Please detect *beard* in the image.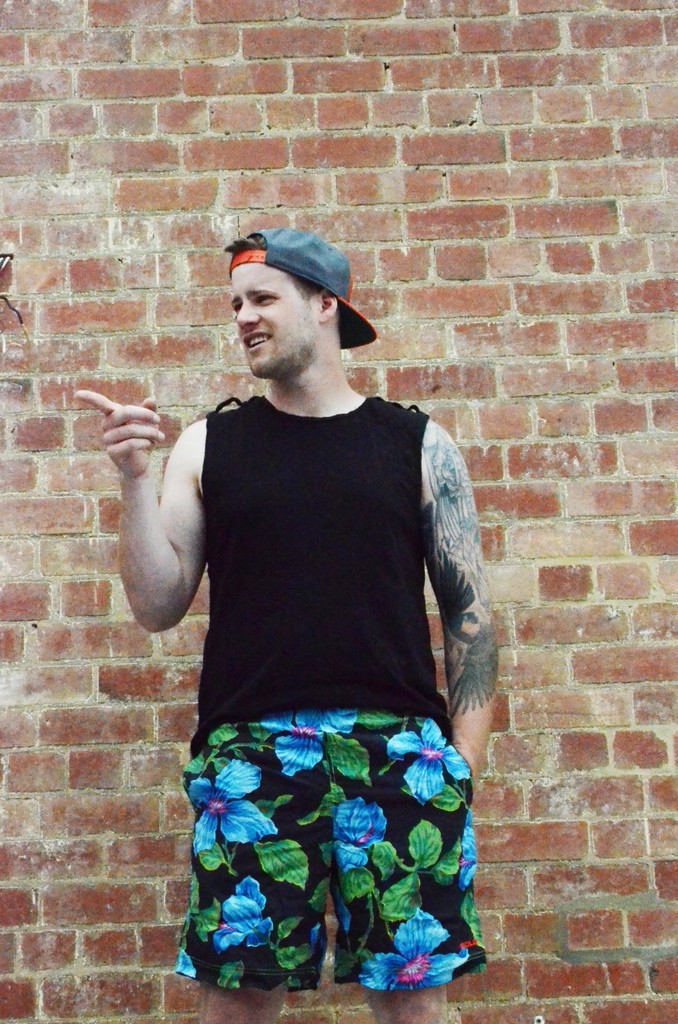
251 310 321 385.
